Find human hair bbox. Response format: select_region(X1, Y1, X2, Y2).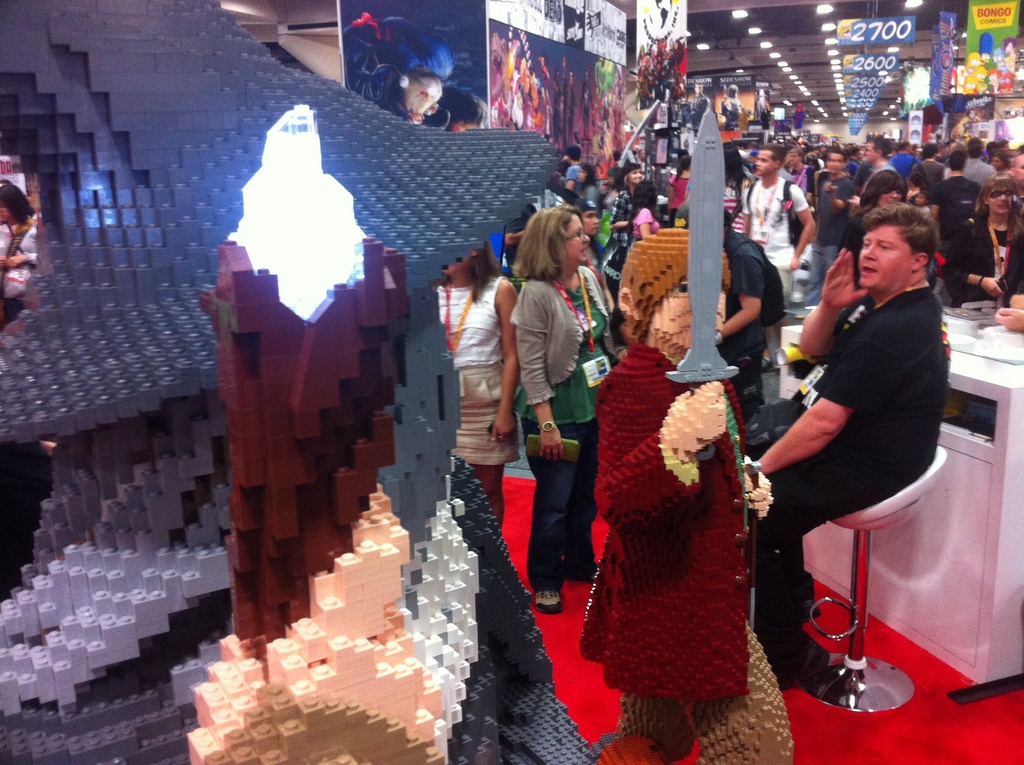
select_region(509, 204, 583, 275).
